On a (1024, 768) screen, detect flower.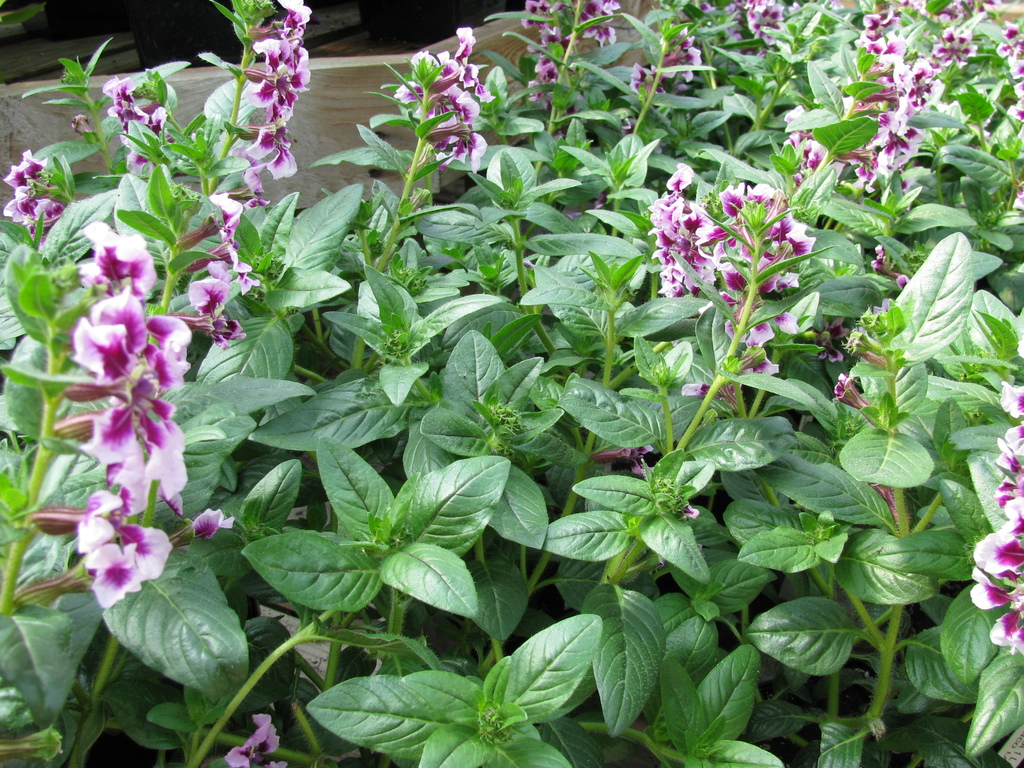
686, 499, 699, 524.
